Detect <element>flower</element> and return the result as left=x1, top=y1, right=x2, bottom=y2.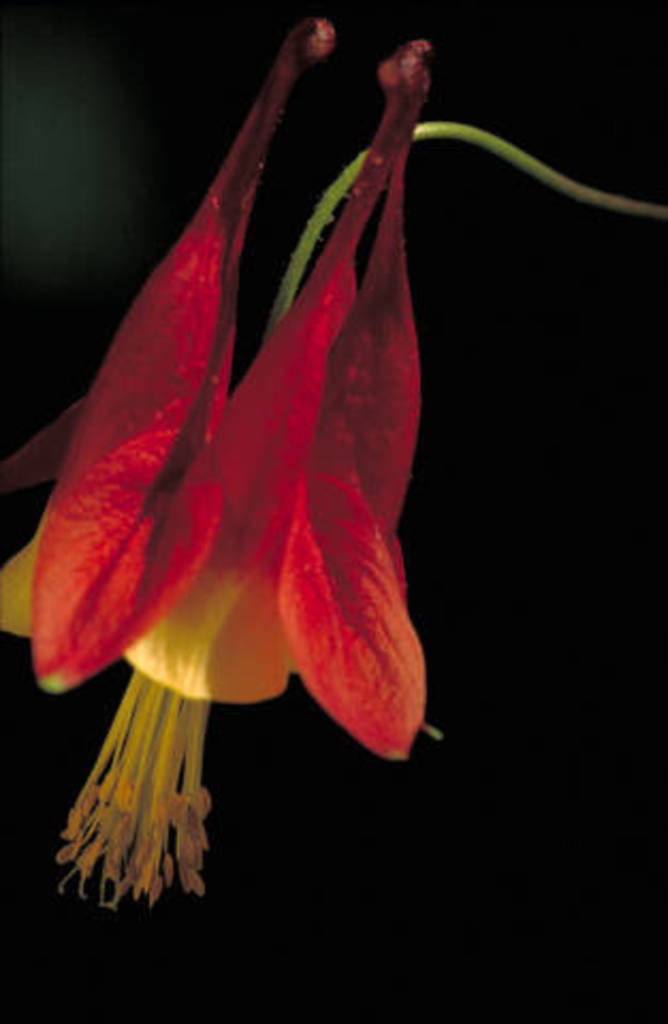
left=0, top=47, right=444, bottom=898.
